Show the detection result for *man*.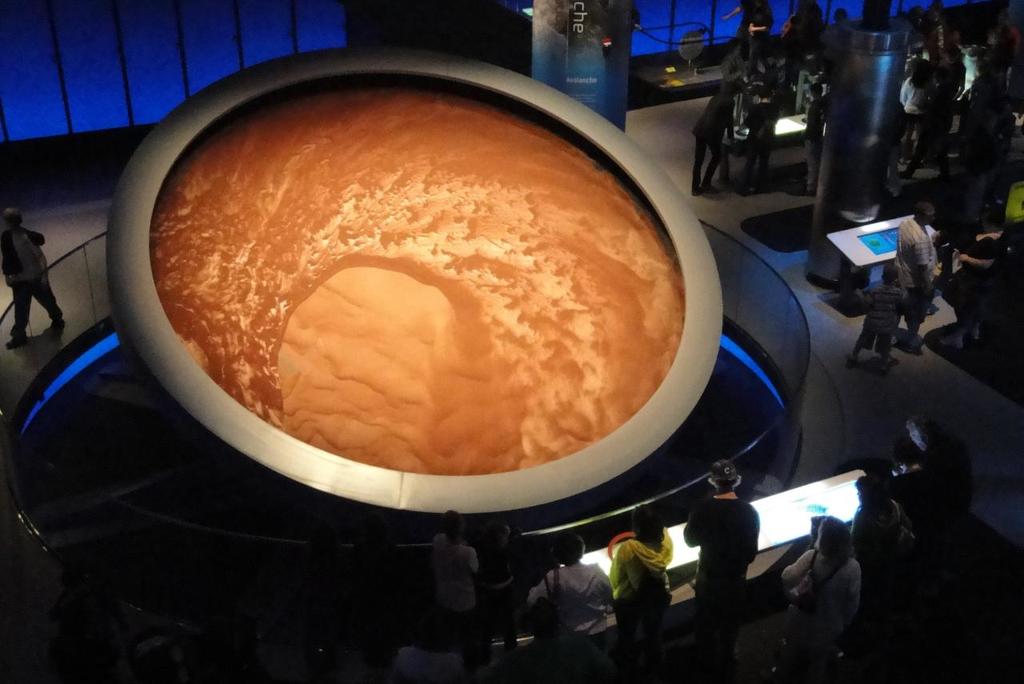
x1=958, y1=40, x2=993, y2=83.
